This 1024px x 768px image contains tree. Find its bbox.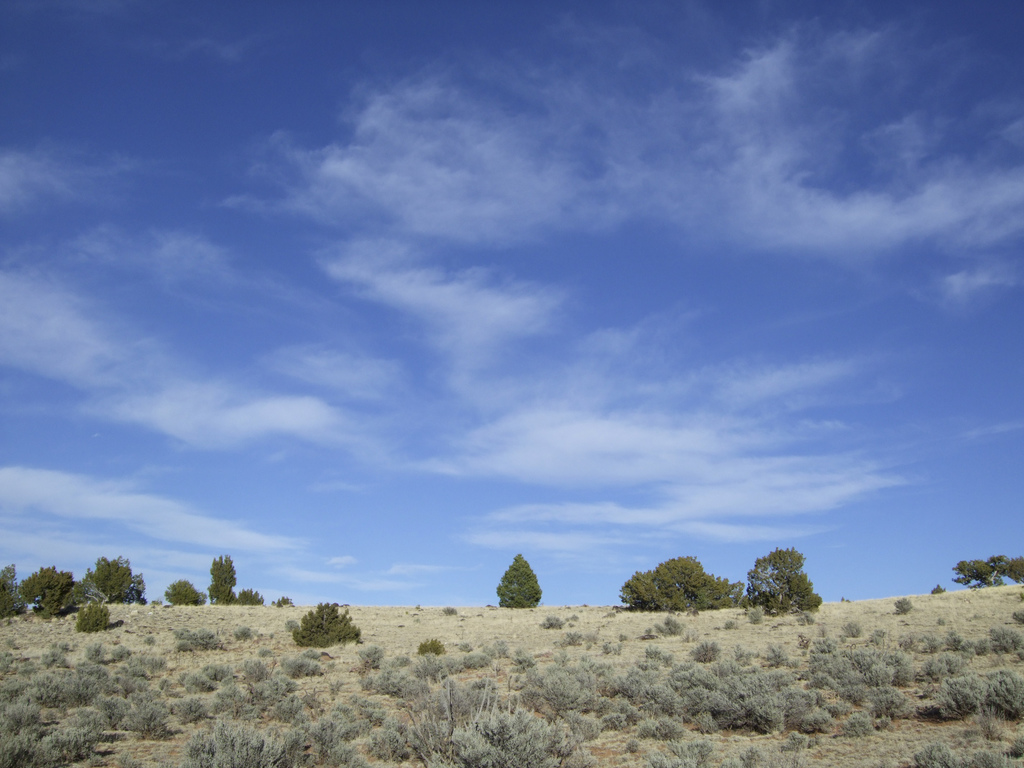
l=295, t=600, r=357, b=644.
